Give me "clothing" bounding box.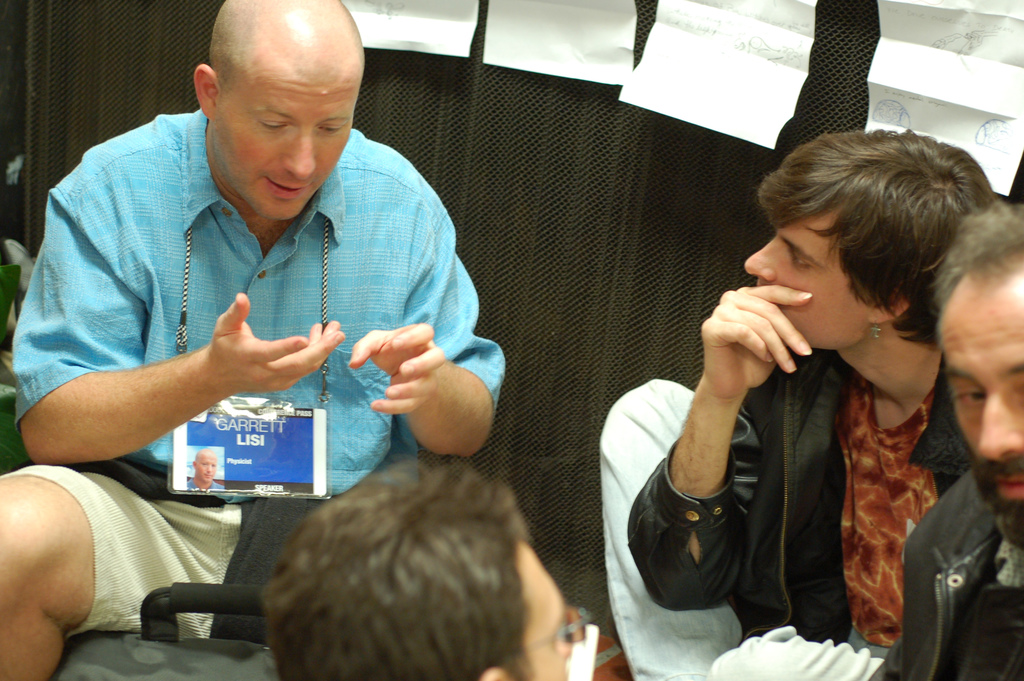
locate(879, 436, 1023, 679).
